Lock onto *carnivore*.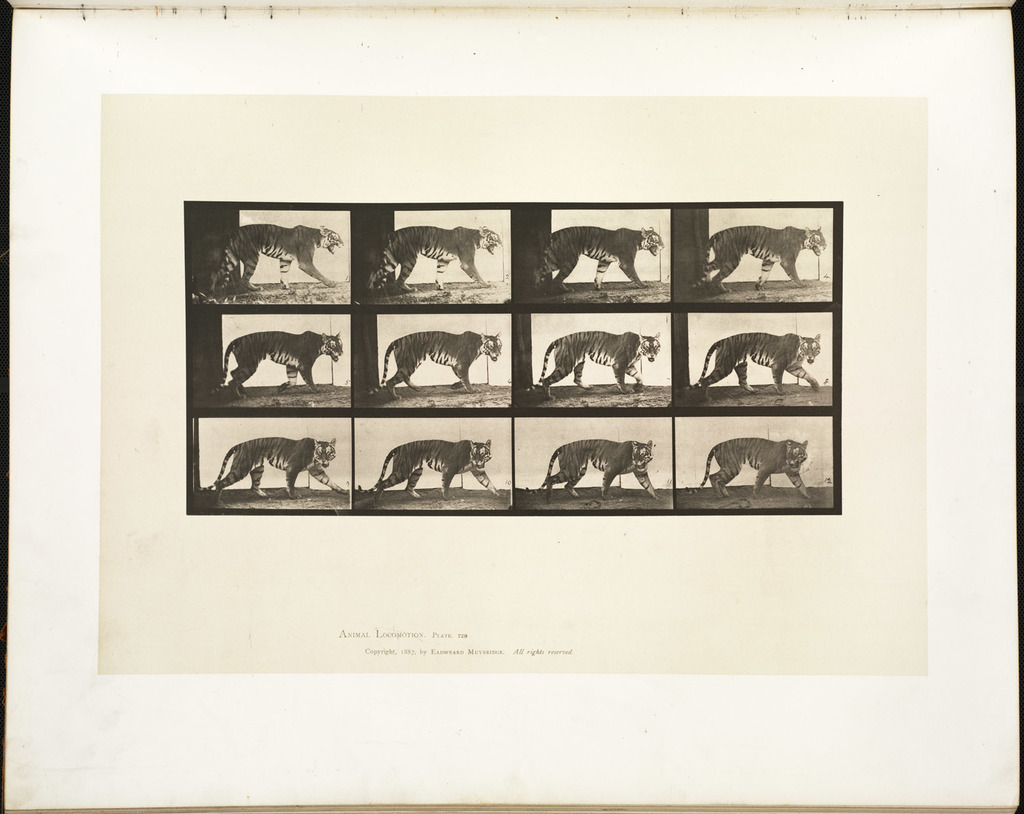
Locked: bbox(207, 221, 353, 286).
